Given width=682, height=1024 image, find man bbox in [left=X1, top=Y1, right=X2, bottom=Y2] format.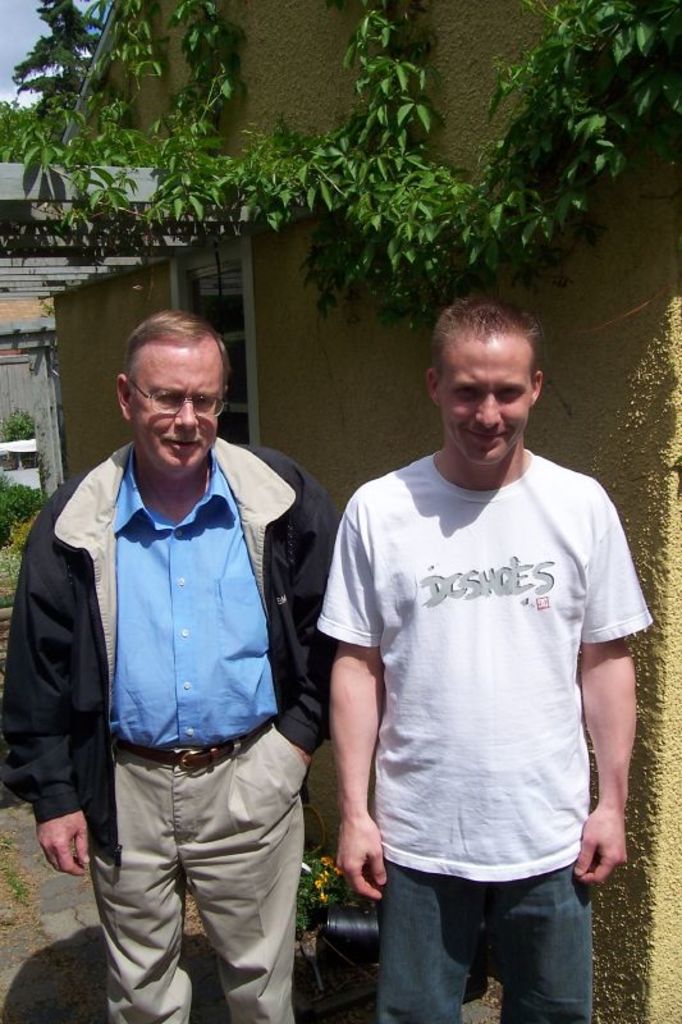
[left=28, top=293, right=348, bottom=1012].
